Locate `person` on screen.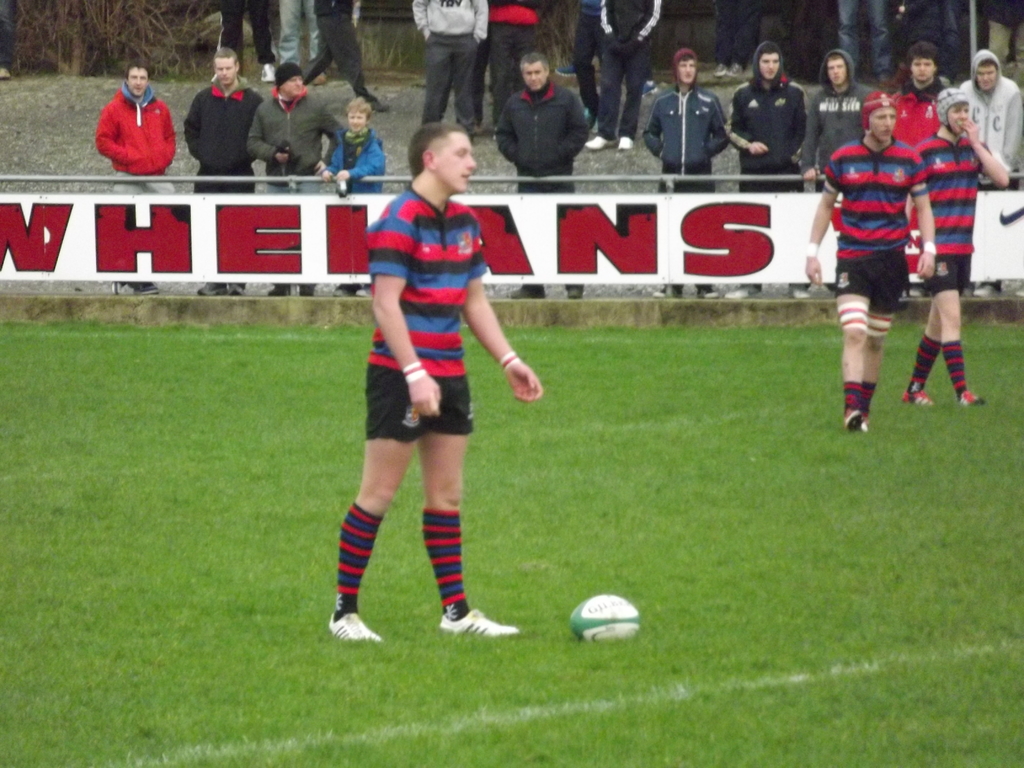
On screen at 960/50/1022/181.
